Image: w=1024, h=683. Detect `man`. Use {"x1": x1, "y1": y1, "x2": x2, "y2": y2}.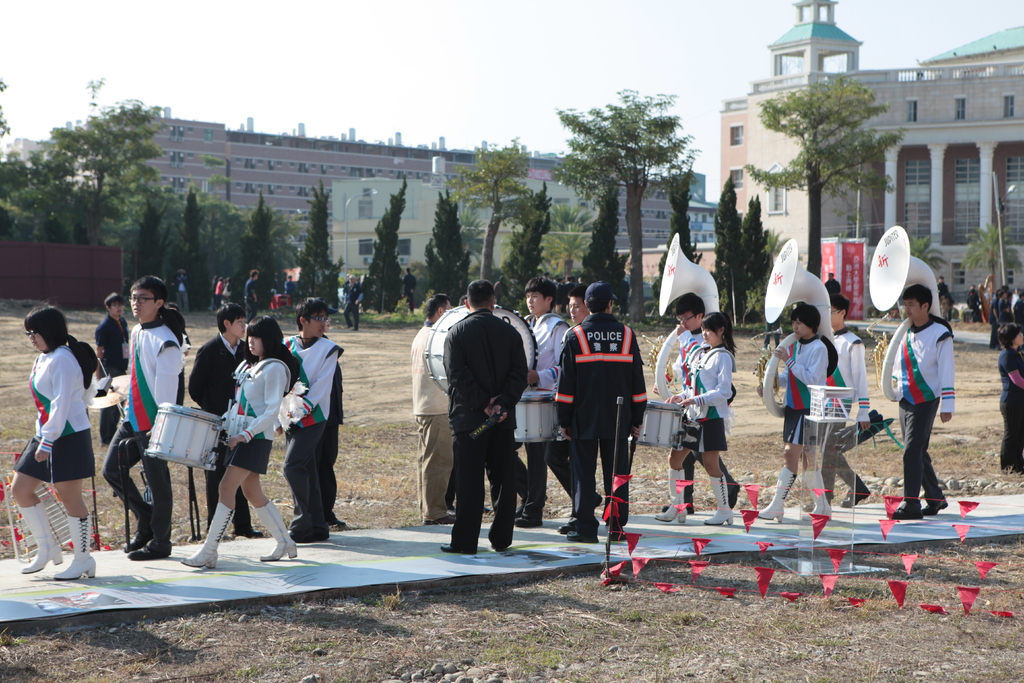
{"x1": 403, "y1": 265, "x2": 419, "y2": 300}.
